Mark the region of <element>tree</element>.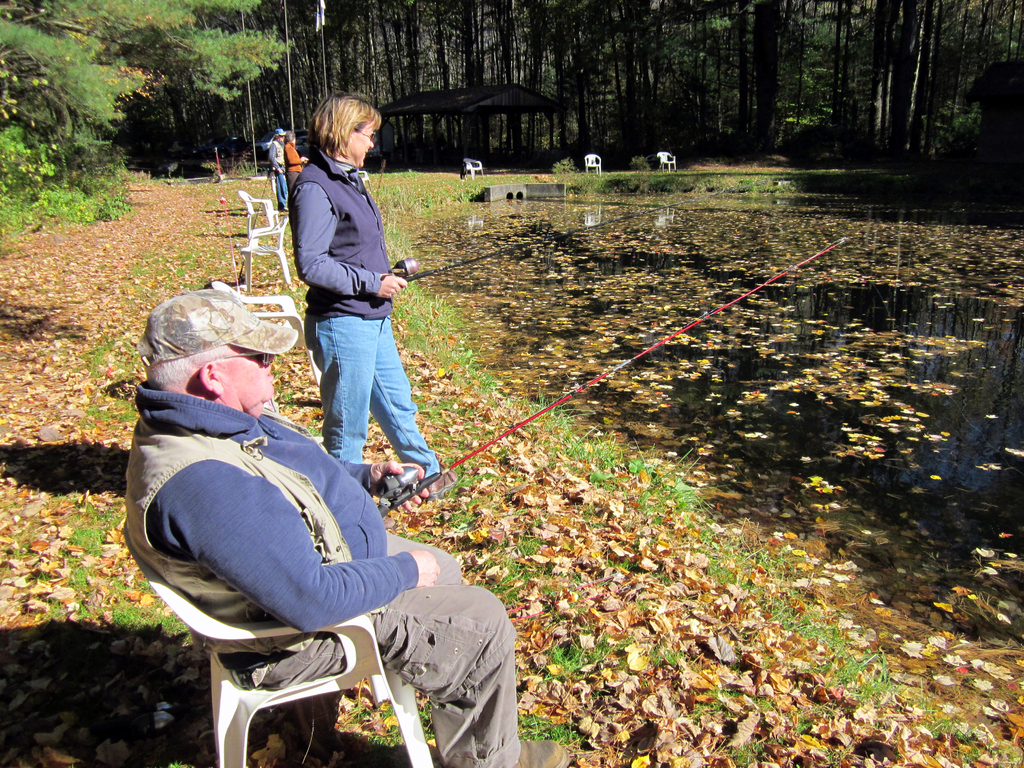
Region: <region>0, 0, 296, 244</region>.
